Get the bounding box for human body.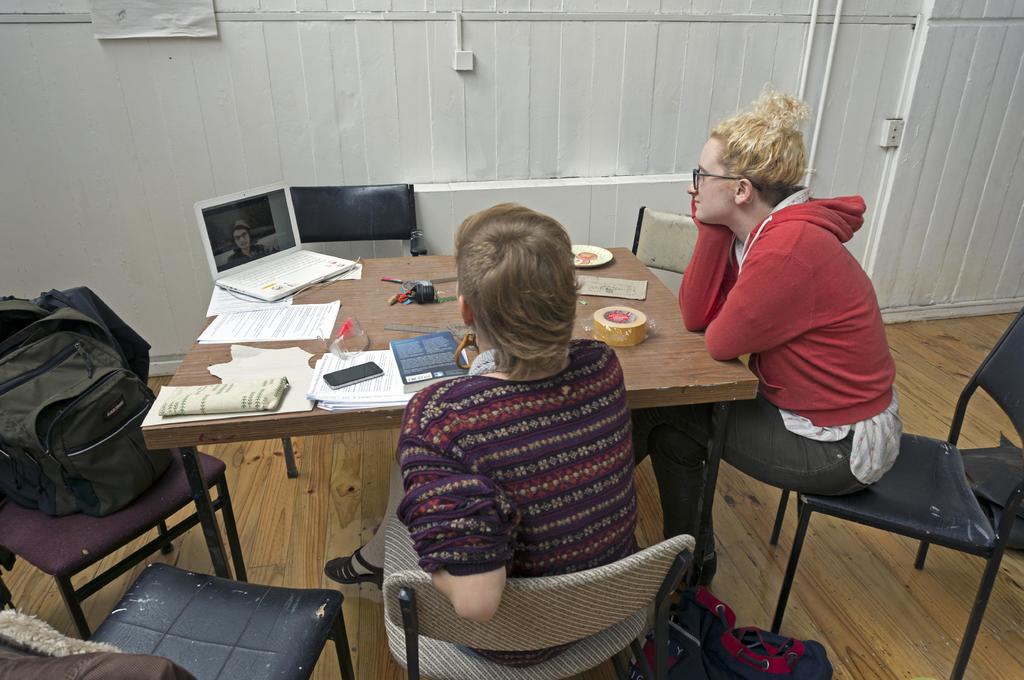
bbox=[326, 341, 645, 672].
